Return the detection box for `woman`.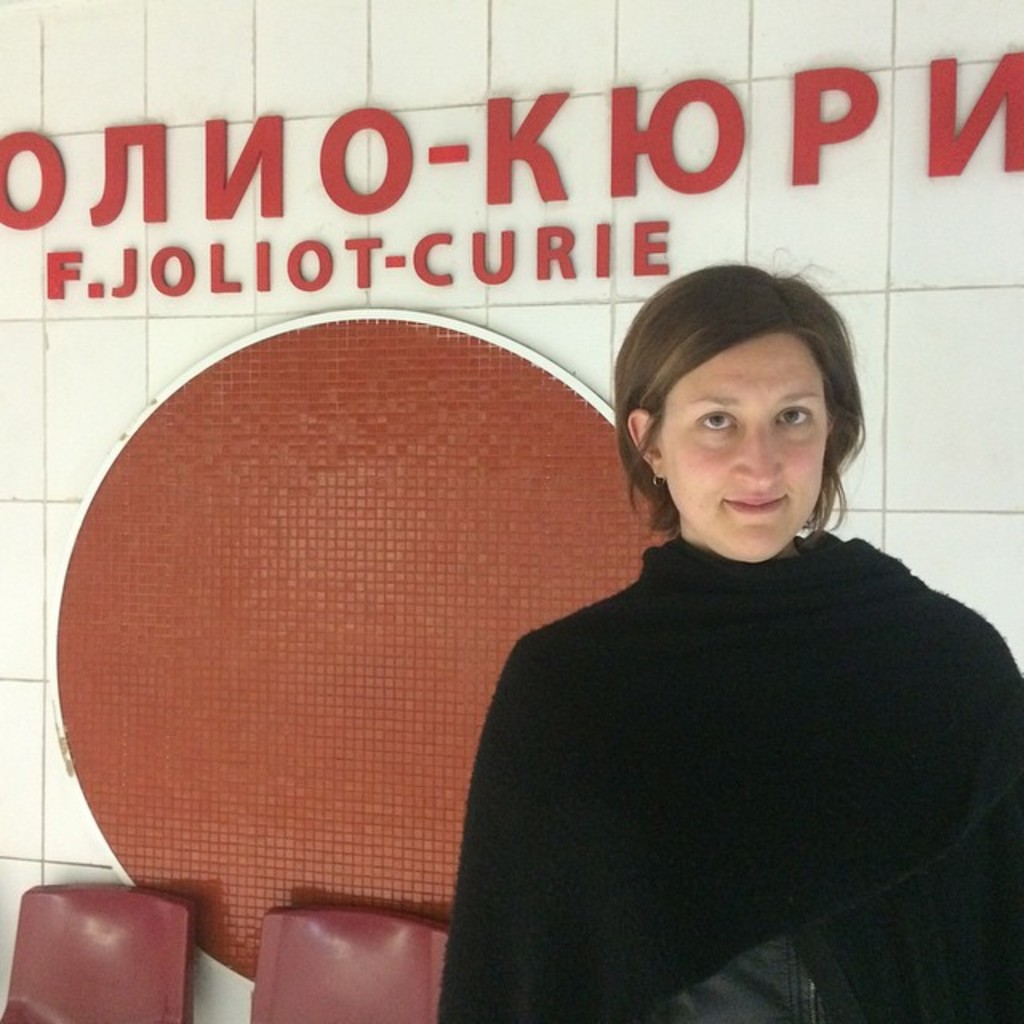
{"left": 413, "top": 243, "right": 979, "bottom": 1010}.
